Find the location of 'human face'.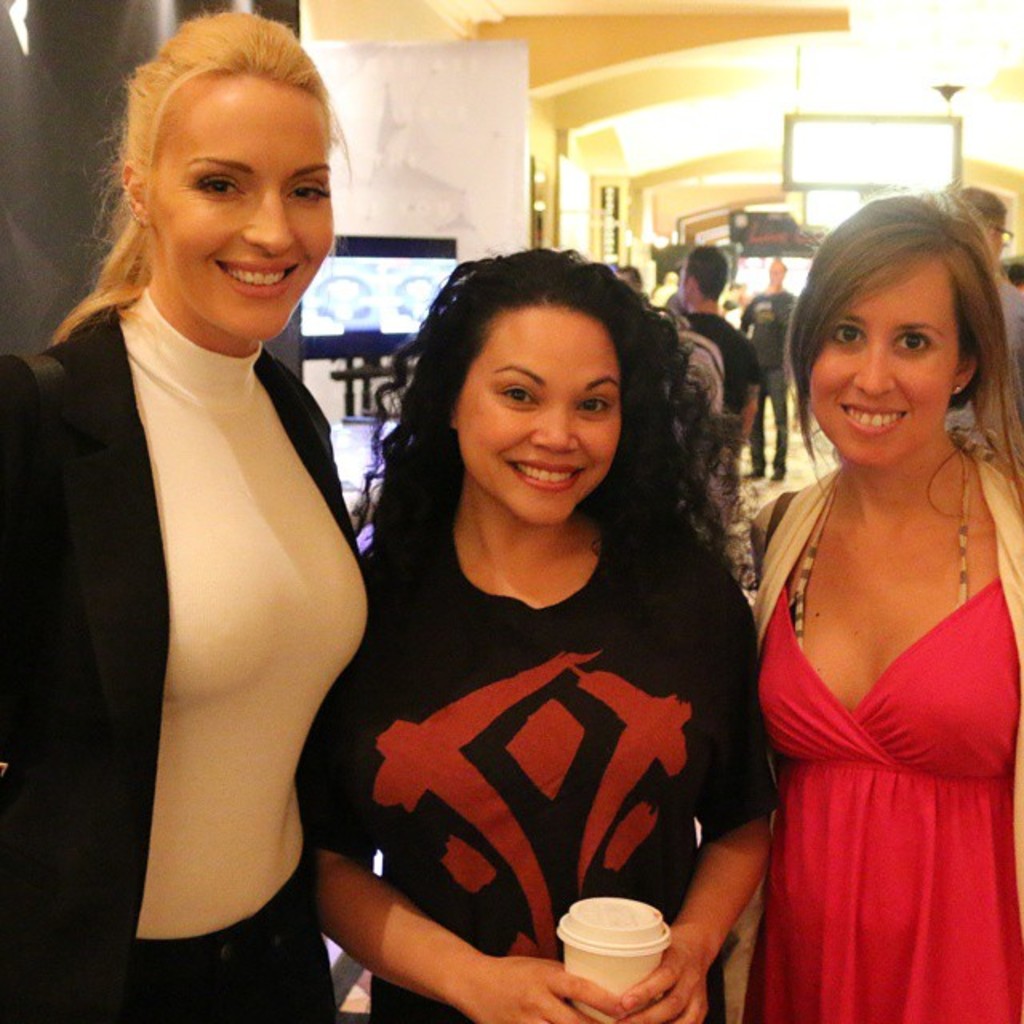
Location: {"left": 813, "top": 259, "right": 965, "bottom": 469}.
